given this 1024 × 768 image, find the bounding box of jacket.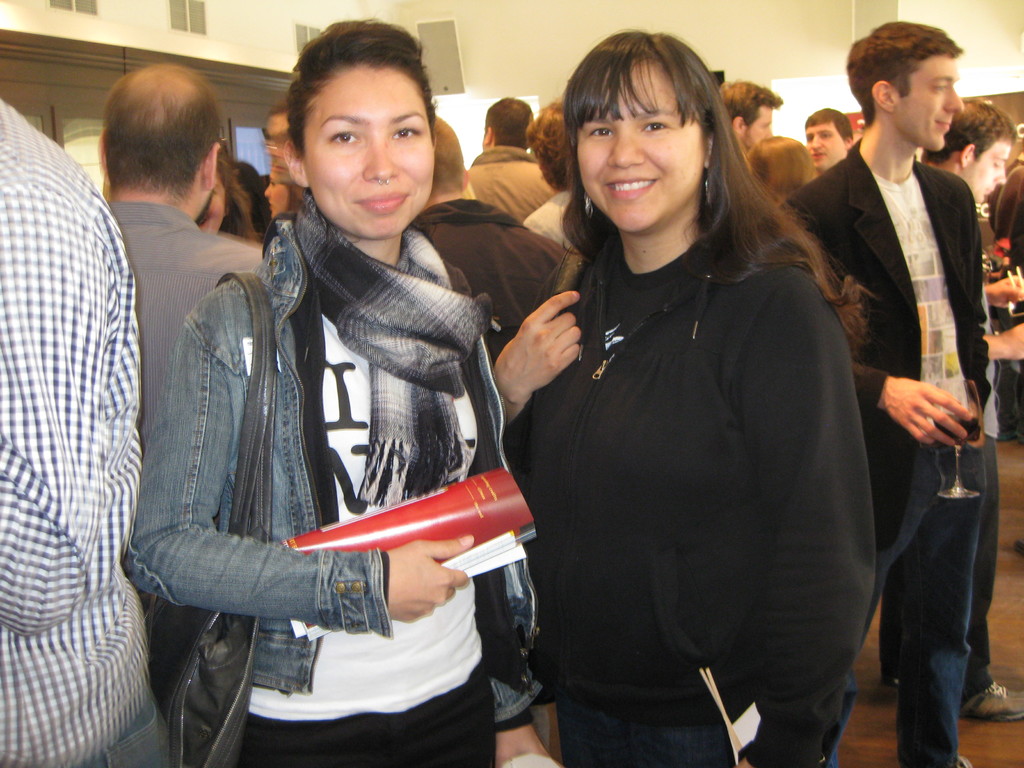
left=131, top=99, right=543, bottom=662.
